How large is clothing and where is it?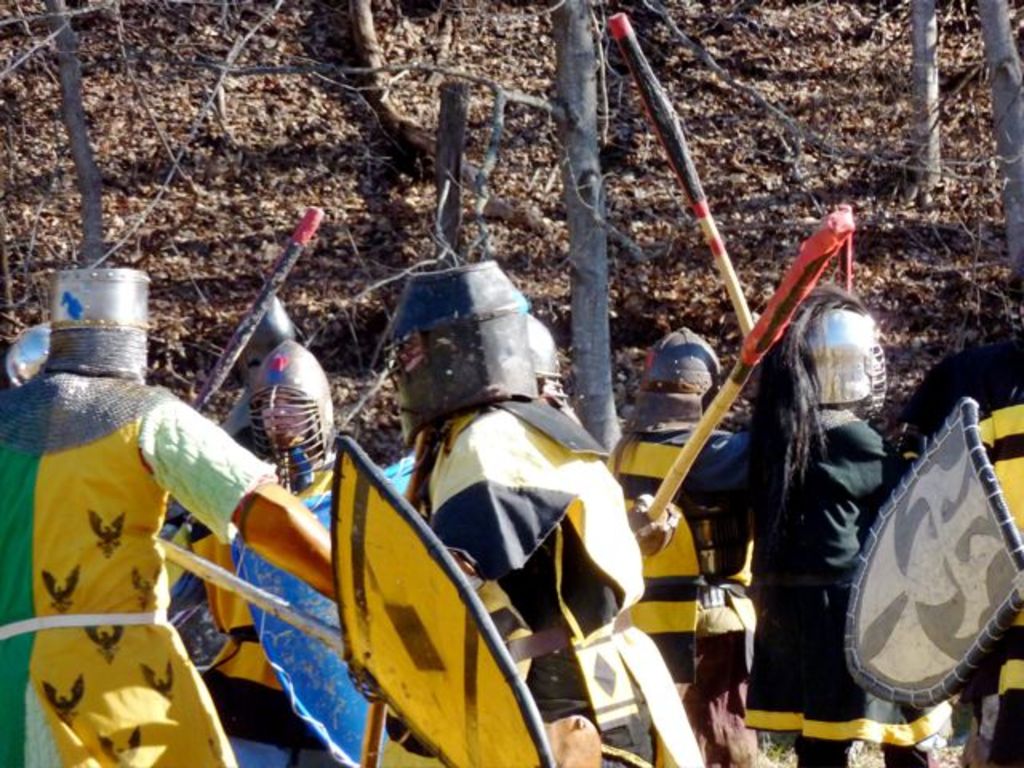
Bounding box: locate(374, 398, 706, 766).
